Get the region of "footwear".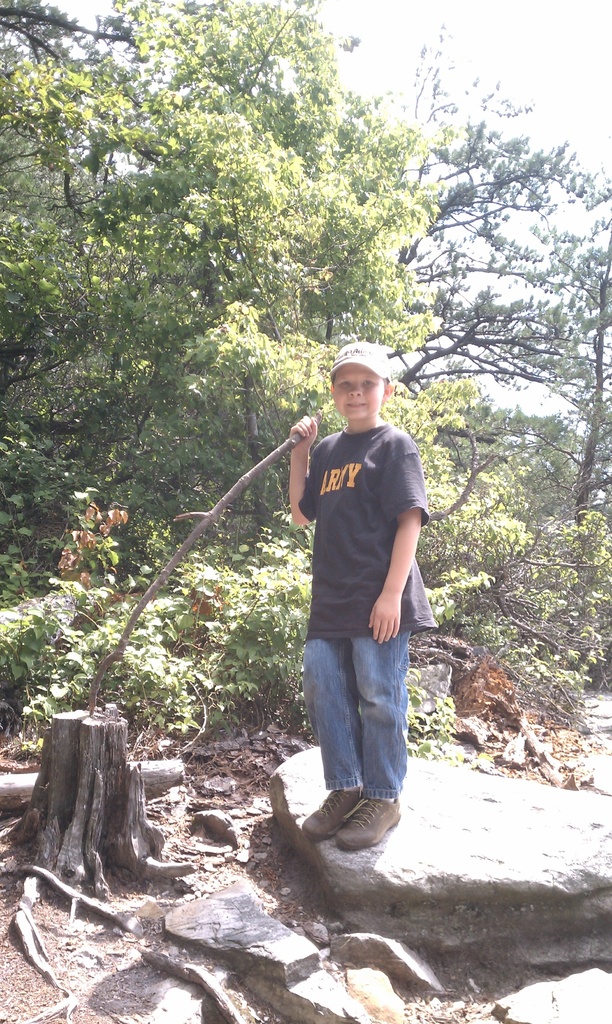
bbox(337, 796, 404, 851).
